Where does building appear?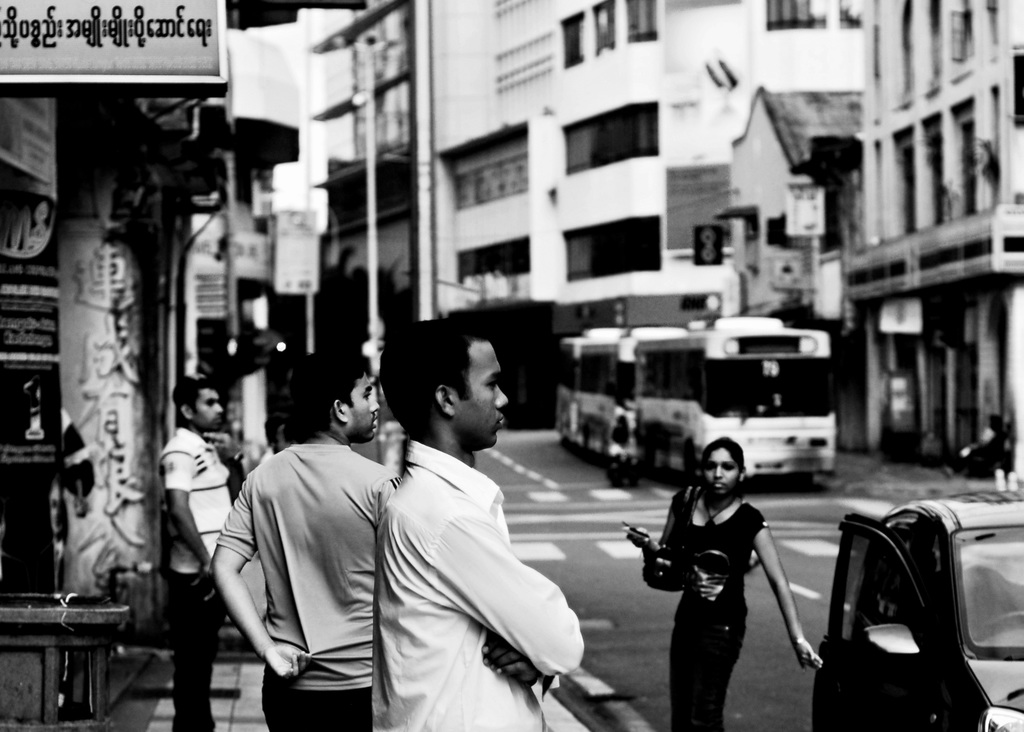
Appears at [310,0,1023,492].
